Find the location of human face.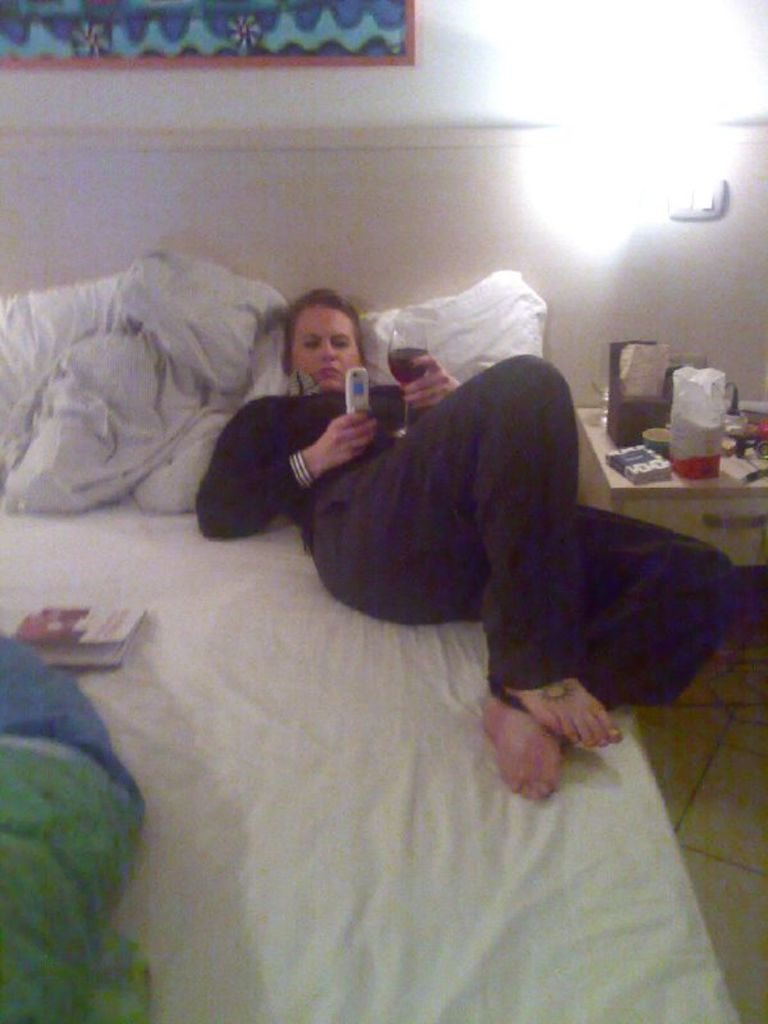
Location: box(289, 302, 361, 393).
